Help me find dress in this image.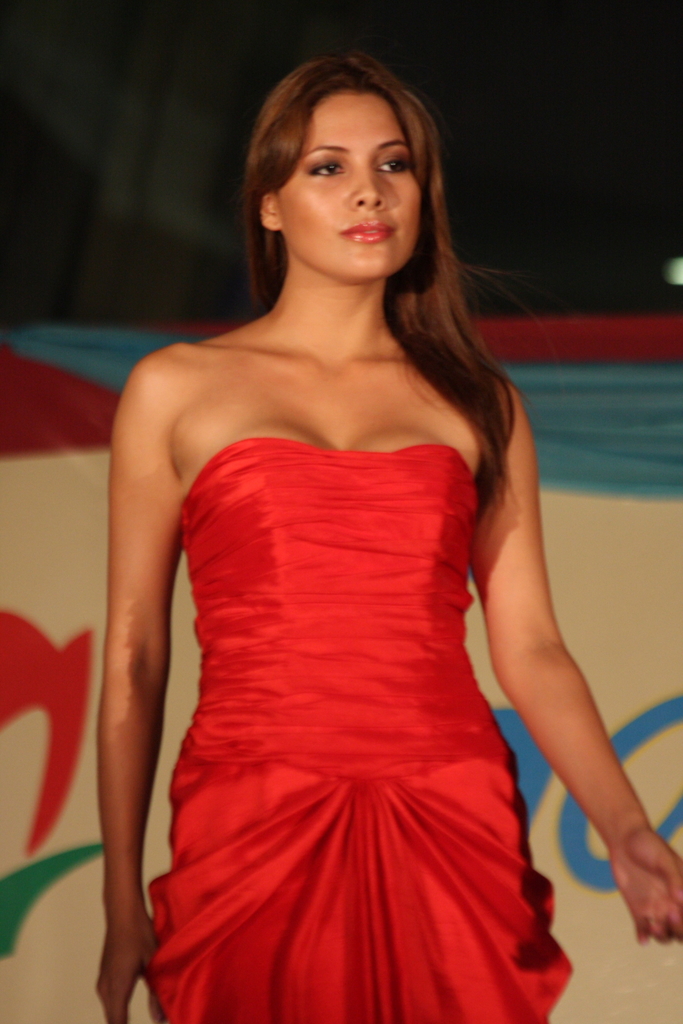
Found it: bbox(132, 478, 540, 1023).
